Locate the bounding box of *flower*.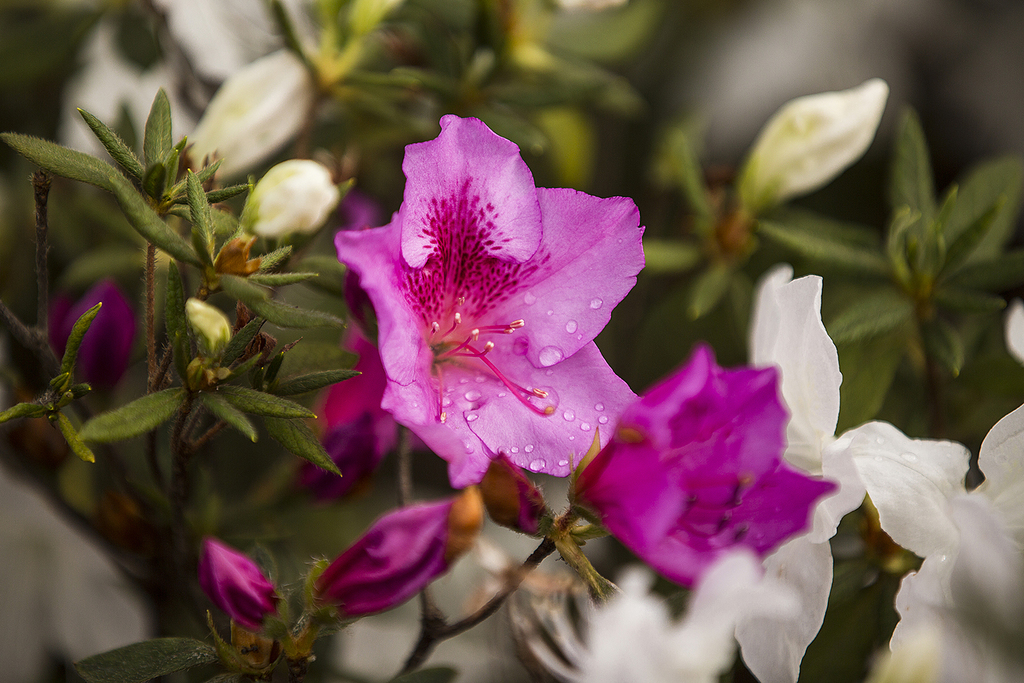
Bounding box: (left=586, top=273, right=866, bottom=682).
